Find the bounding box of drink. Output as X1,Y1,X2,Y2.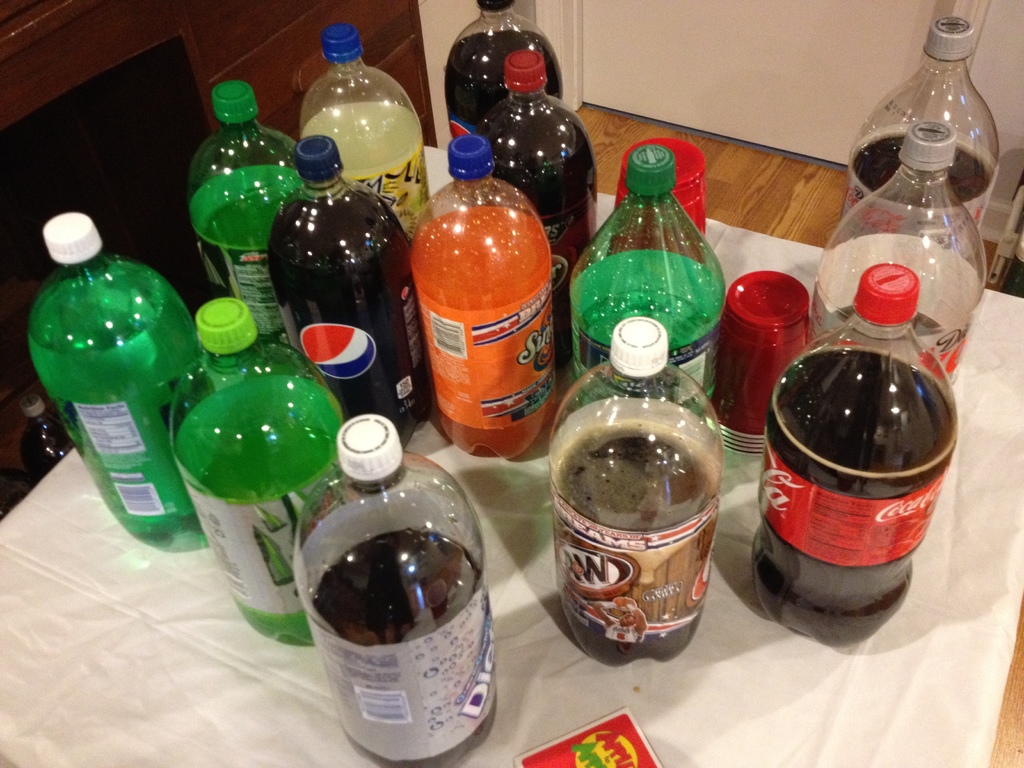
301,102,425,240.
